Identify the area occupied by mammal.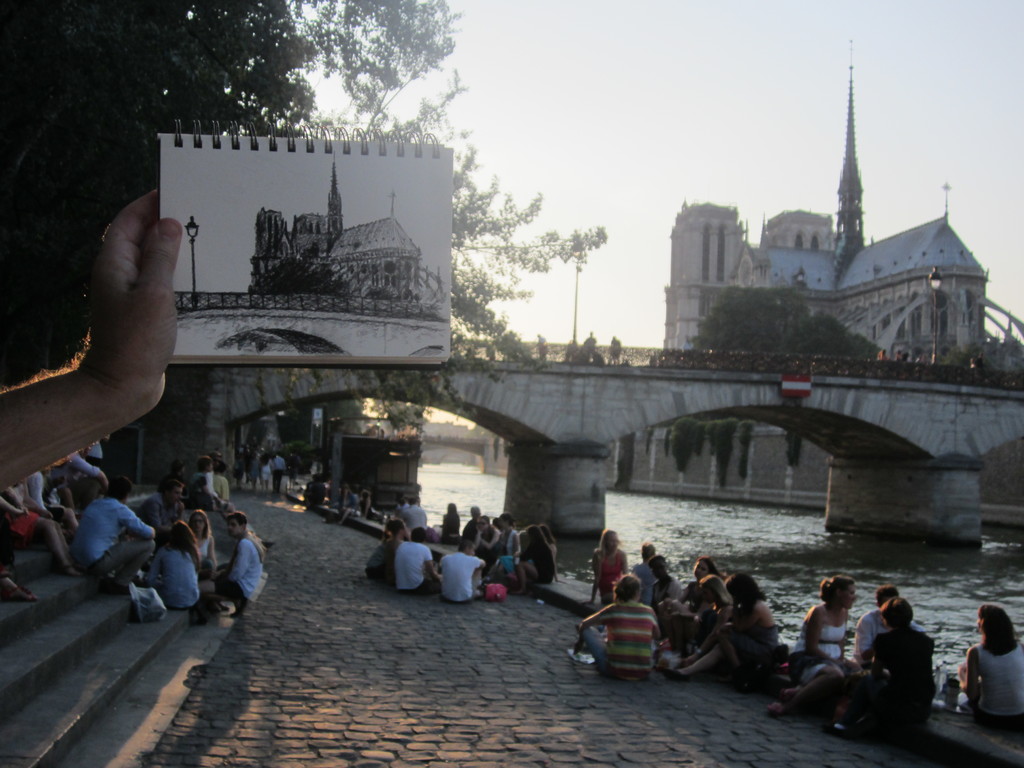
Area: 398/498/409/529.
